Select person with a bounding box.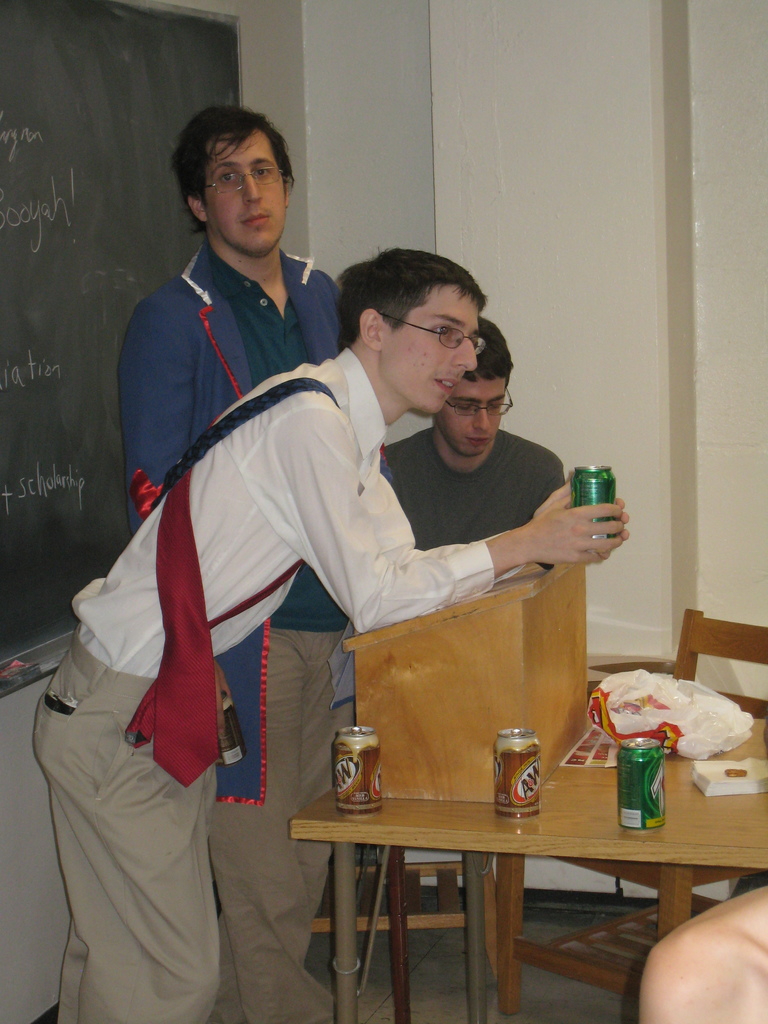
[x1=381, y1=316, x2=567, y2=581].
